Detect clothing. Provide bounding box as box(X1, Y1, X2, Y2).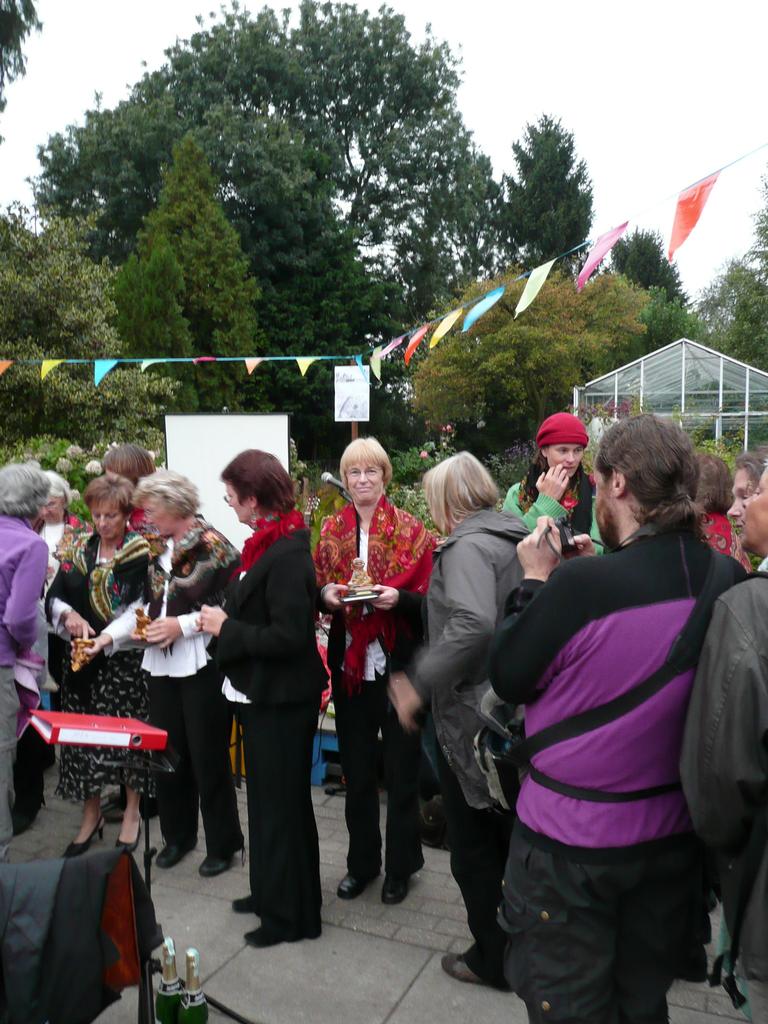
box(404, 510, 528, 988).
